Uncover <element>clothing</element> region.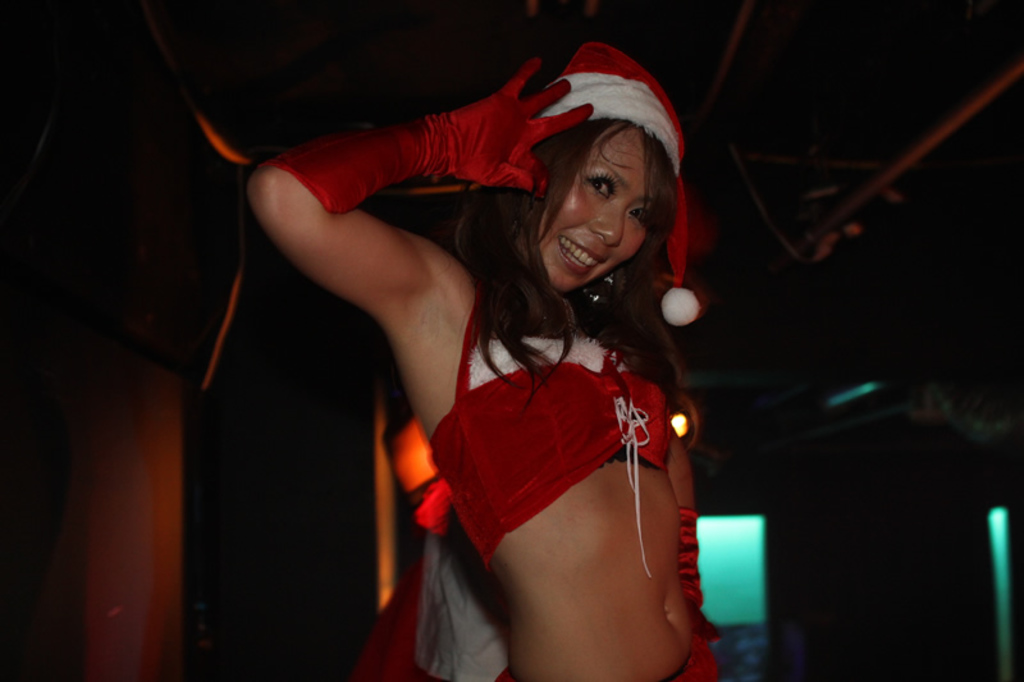
Uncovered: l=493, t=638, r=728, b=681.
